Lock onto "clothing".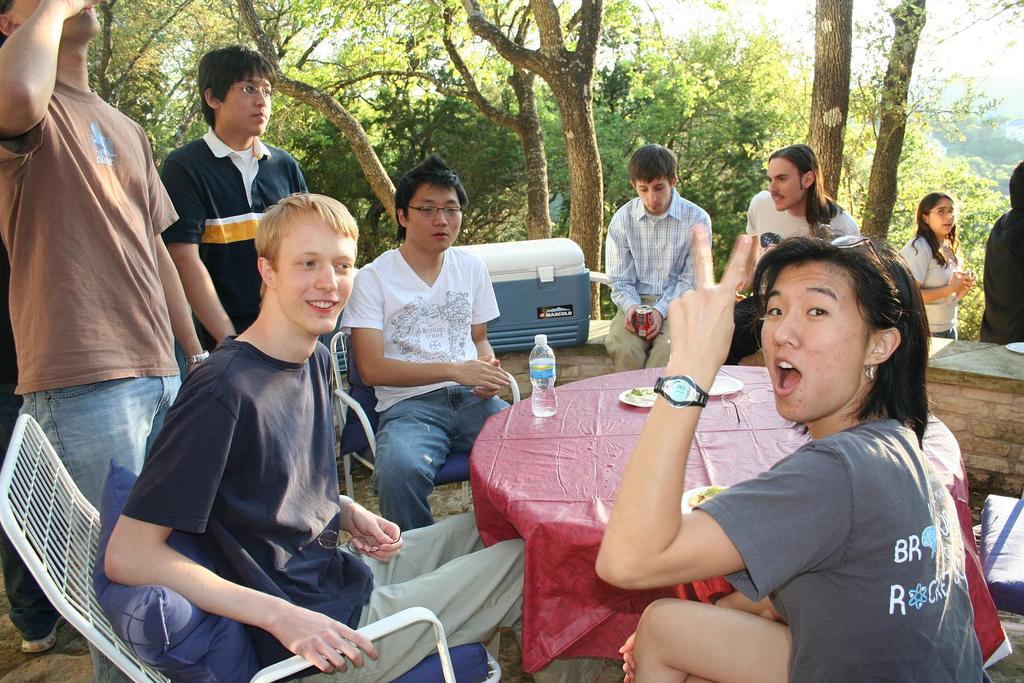
Locked: bbox(896, 229, 961, 339).
